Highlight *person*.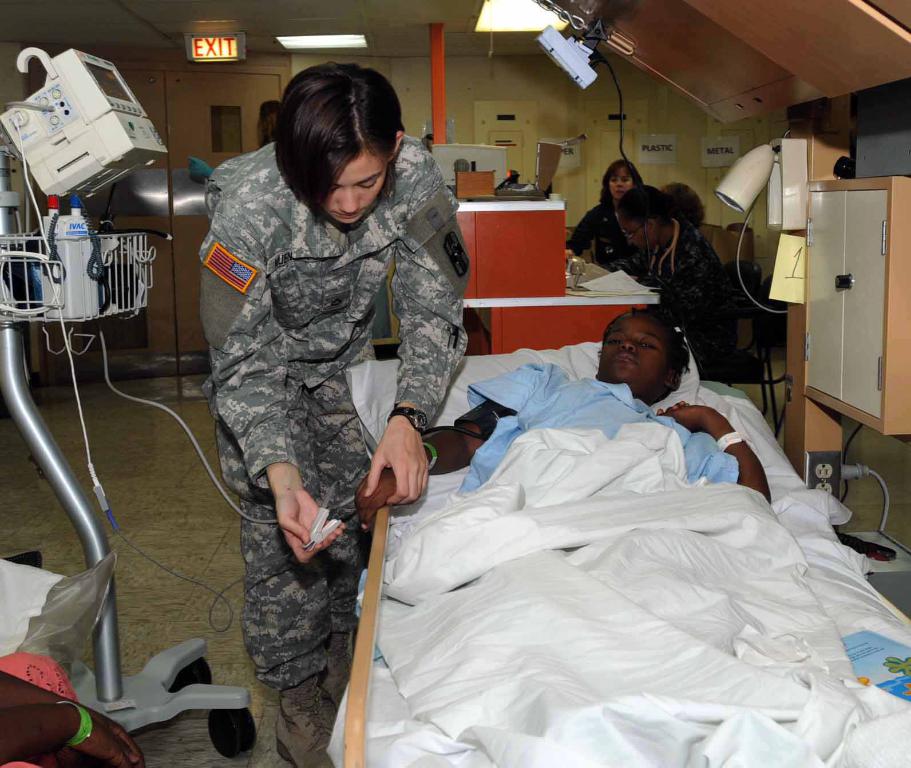
Highlighted region: locate(196, 58, 470, 767).
